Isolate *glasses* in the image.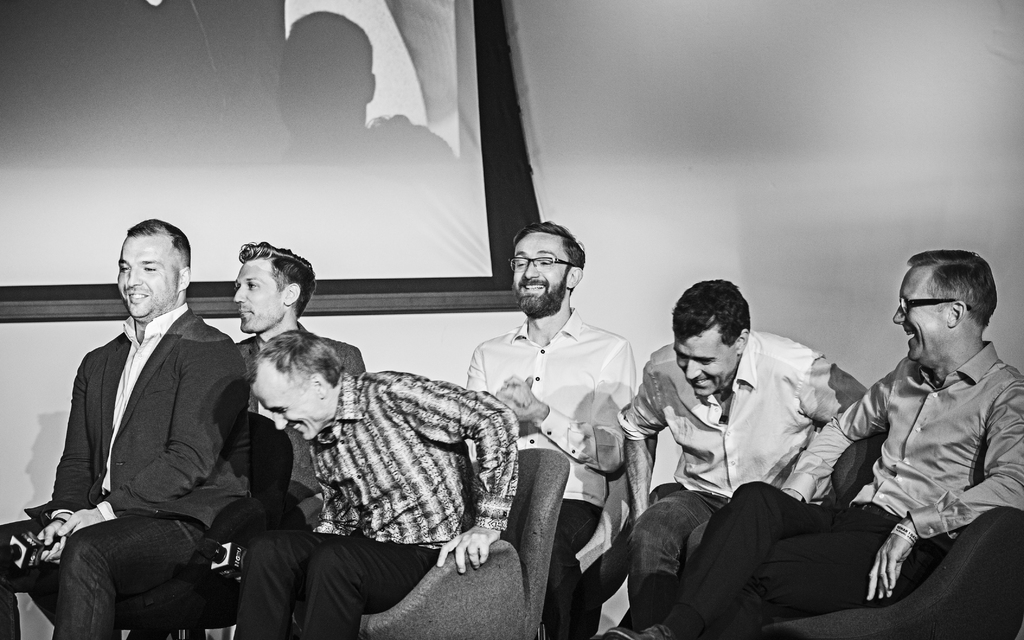
Isolated region: BBox(506, 254, 578, 272).
